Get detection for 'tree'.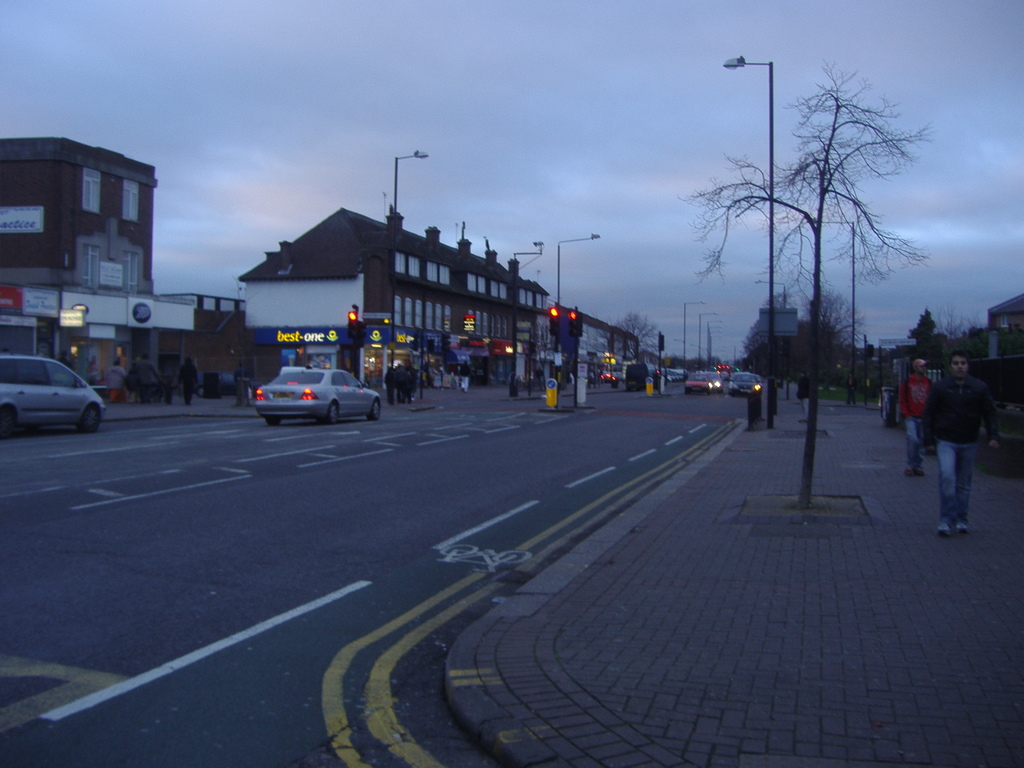
Detection: x1=692, y1=65, x2=938, y2=429.
